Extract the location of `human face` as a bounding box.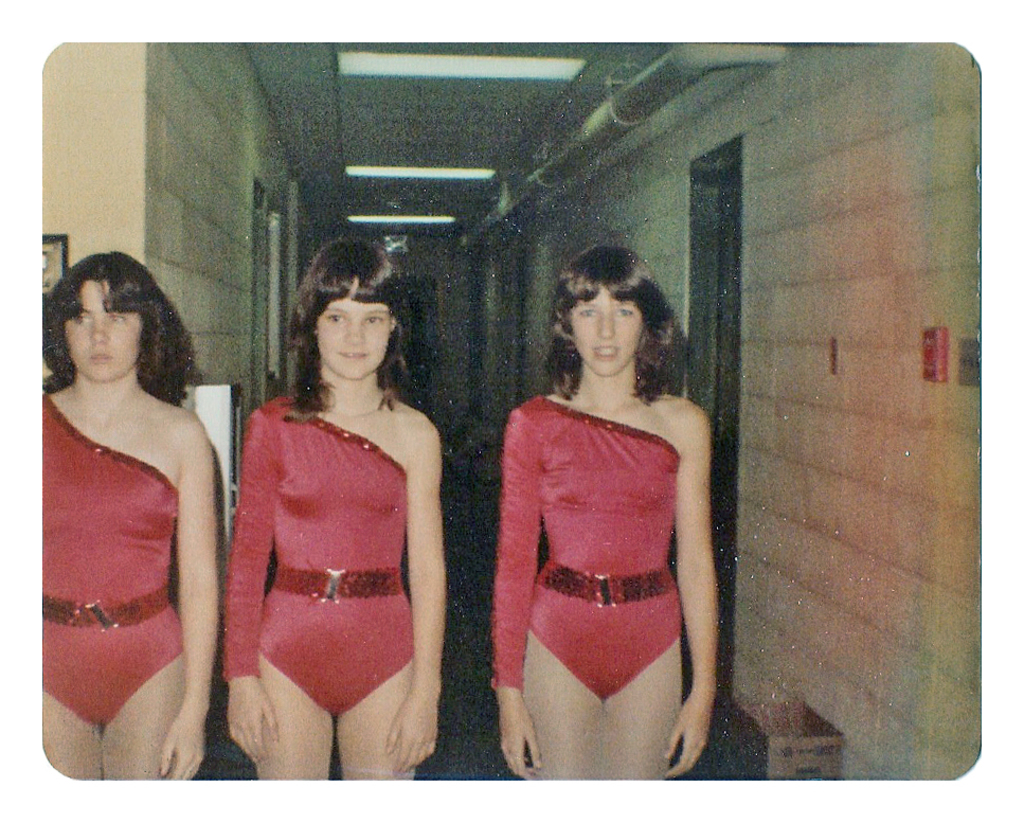
rect(317, 293, 392, 378).
